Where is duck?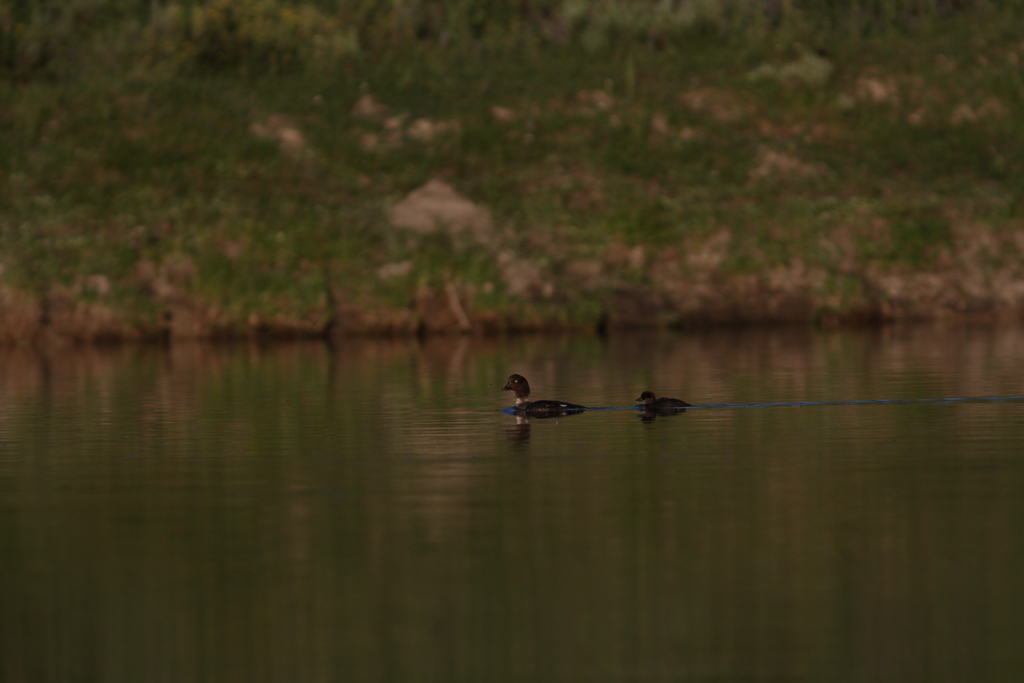
635:388:686:409.
